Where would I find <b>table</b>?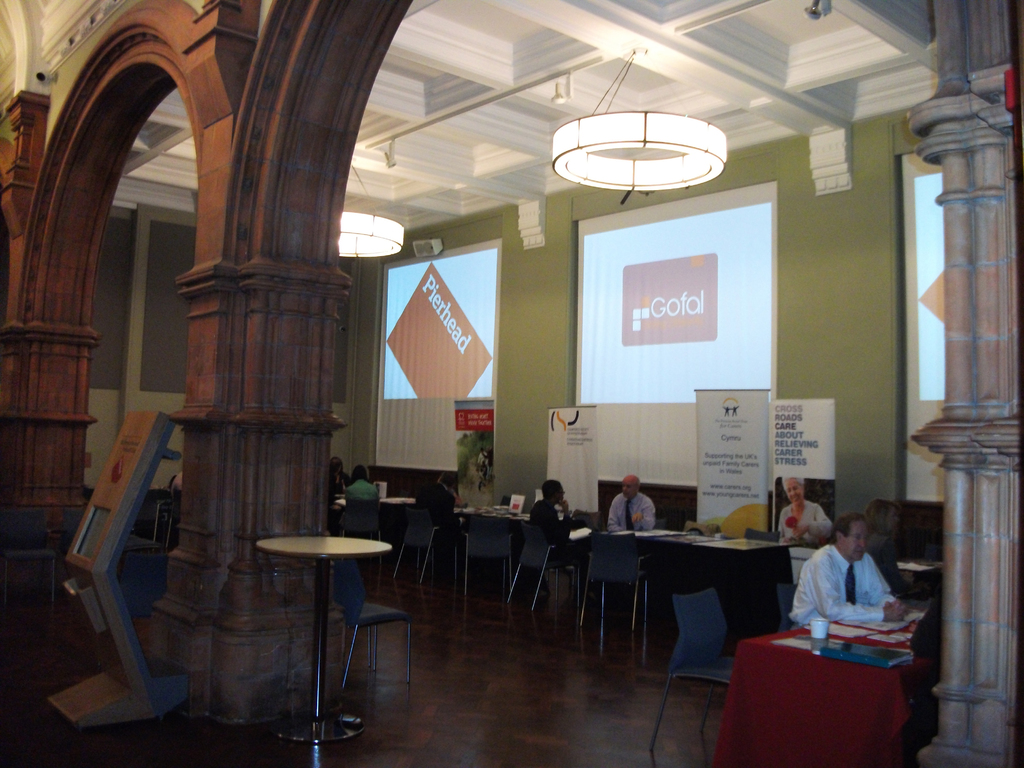
At locate(233, 499, 403, 730).
